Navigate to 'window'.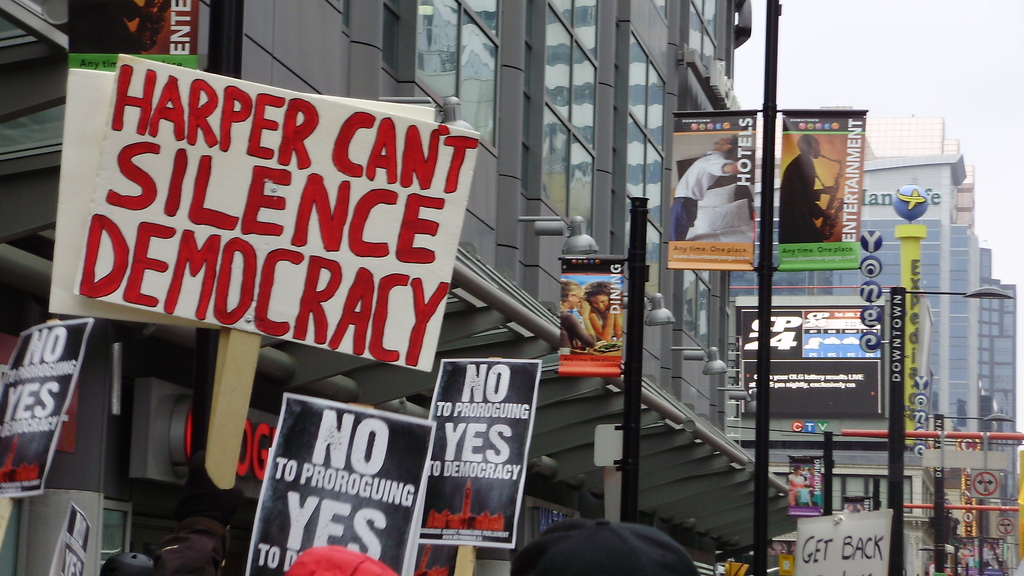
Navigation target: locate(828, 476, 846, 509).
